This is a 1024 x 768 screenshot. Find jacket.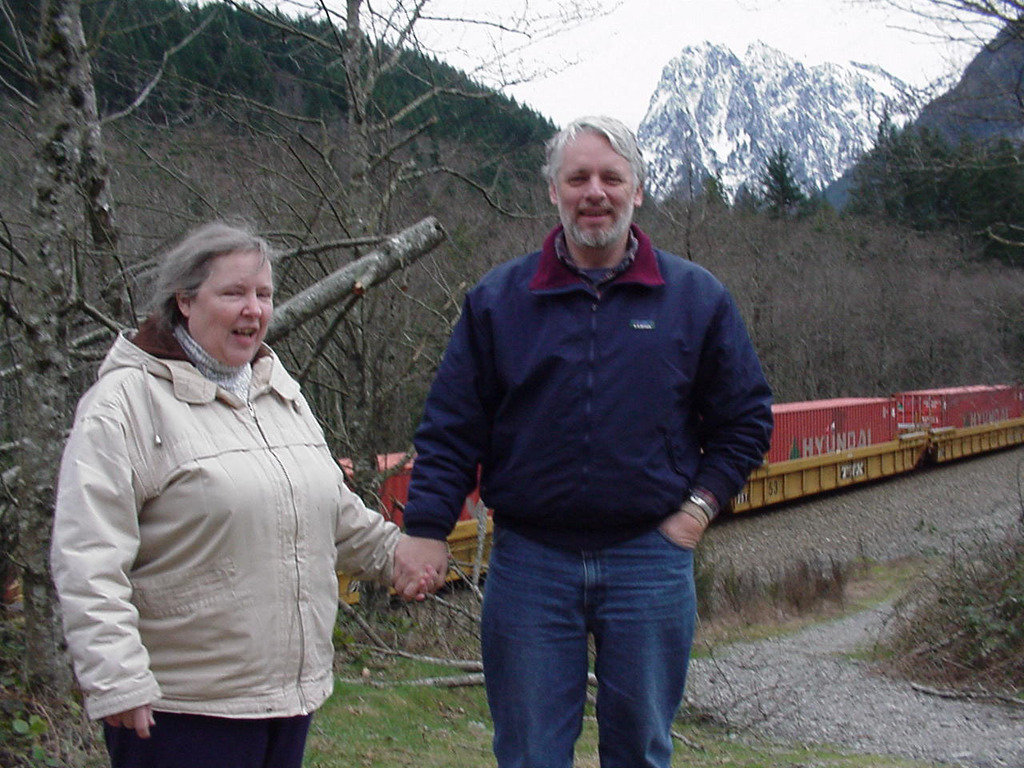
Bounding box: 47,244,390,767.
